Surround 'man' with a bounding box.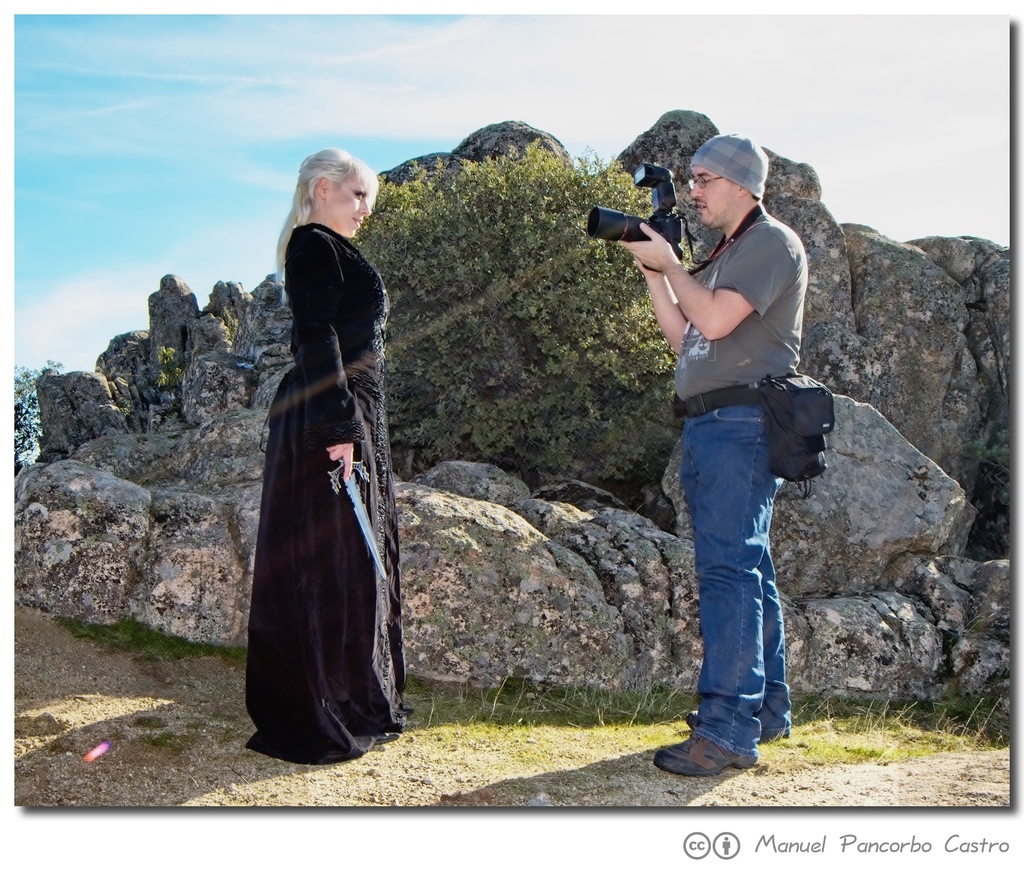
{"left": 604, "top": 114, "right": 838, "bottom": 776}.
